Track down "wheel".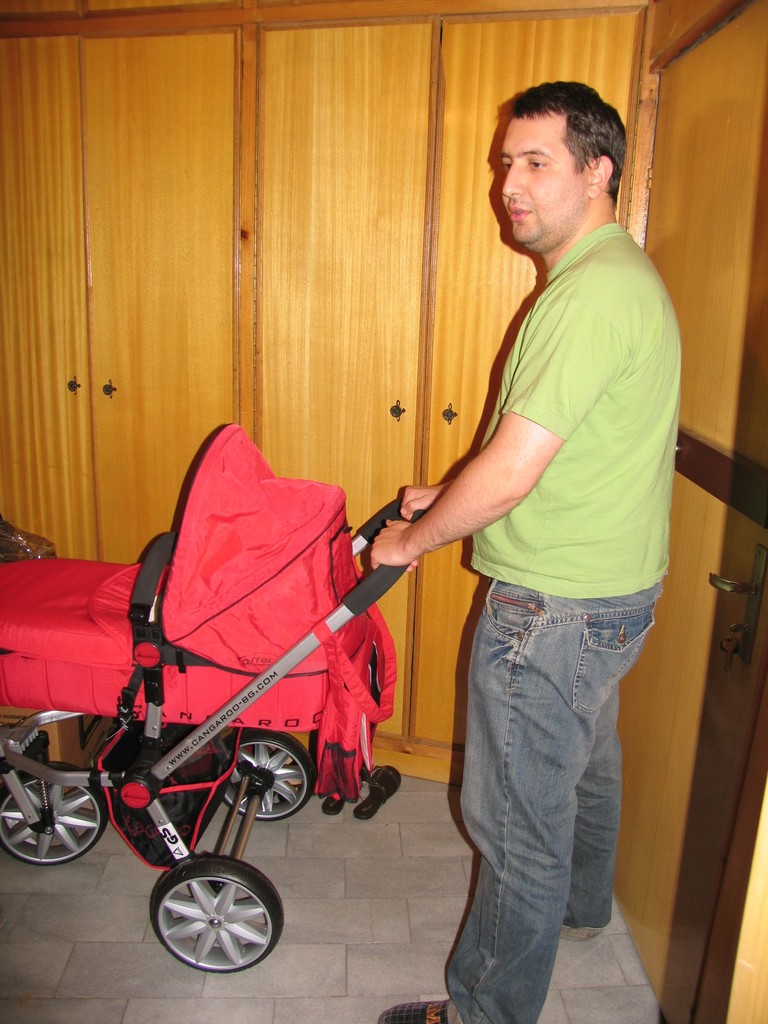
Tracked to BBox(143, 870, 276, 968).
